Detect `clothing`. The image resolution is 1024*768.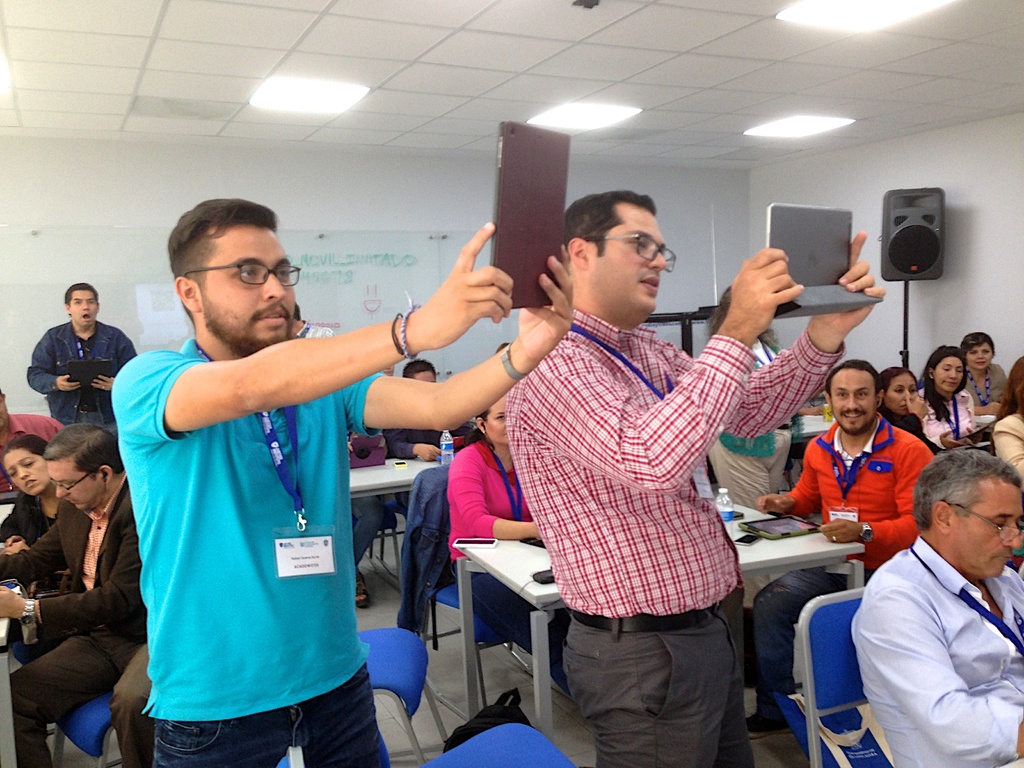
rect(346, 425, 394, 572).
